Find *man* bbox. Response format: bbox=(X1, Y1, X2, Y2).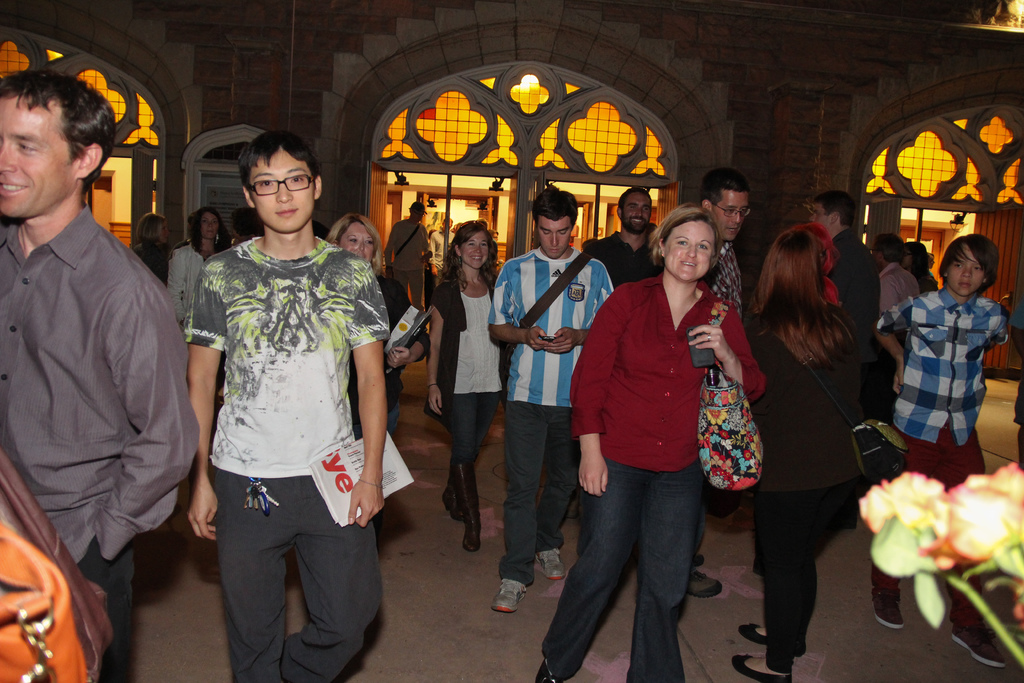
bbox=(486, 185, 615, 609).
